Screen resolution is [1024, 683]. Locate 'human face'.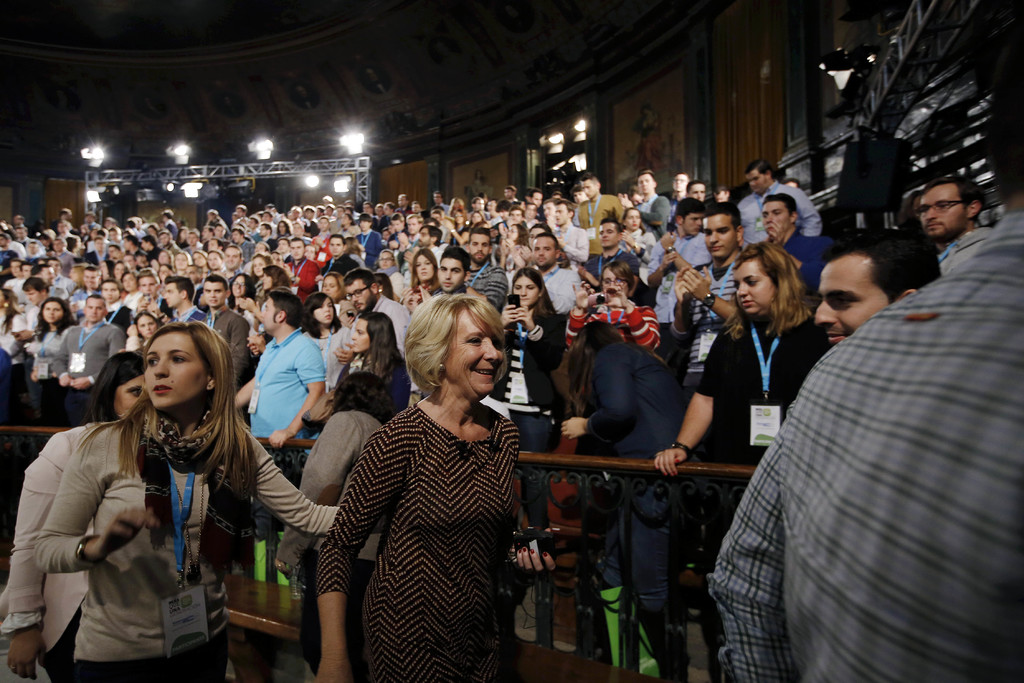
{"x1": 497, "y1": 211, "x2": 508, "y2": 219}.
